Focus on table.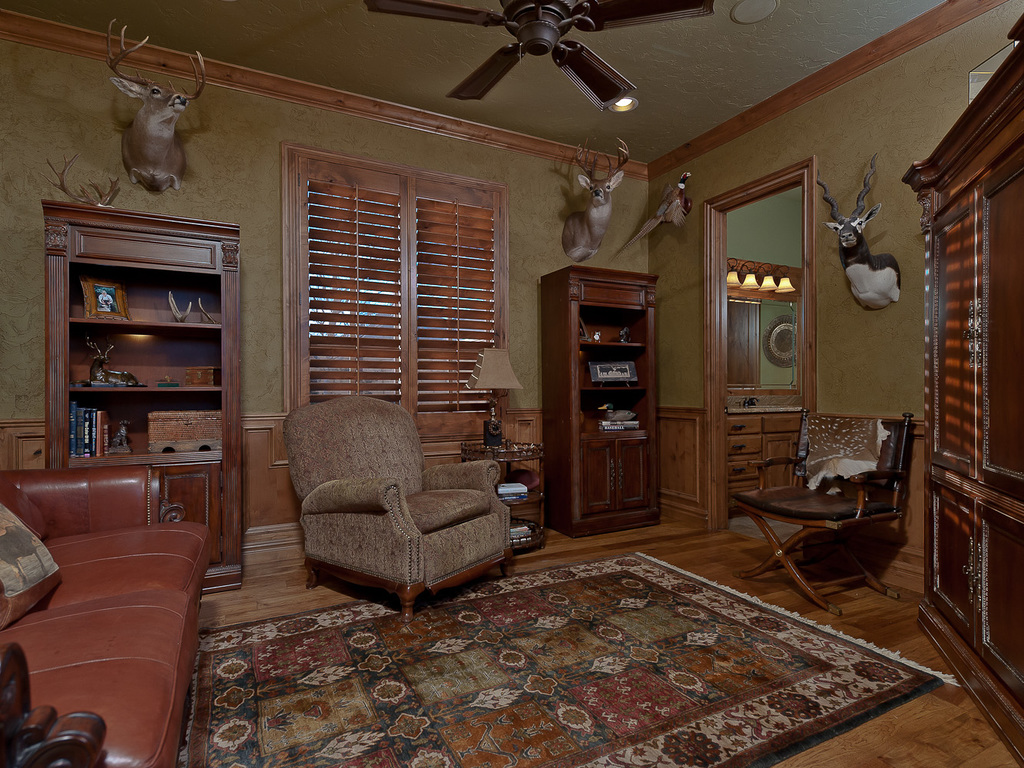
Focused at (x1=711, y1=465, x2=918, y2=617).
